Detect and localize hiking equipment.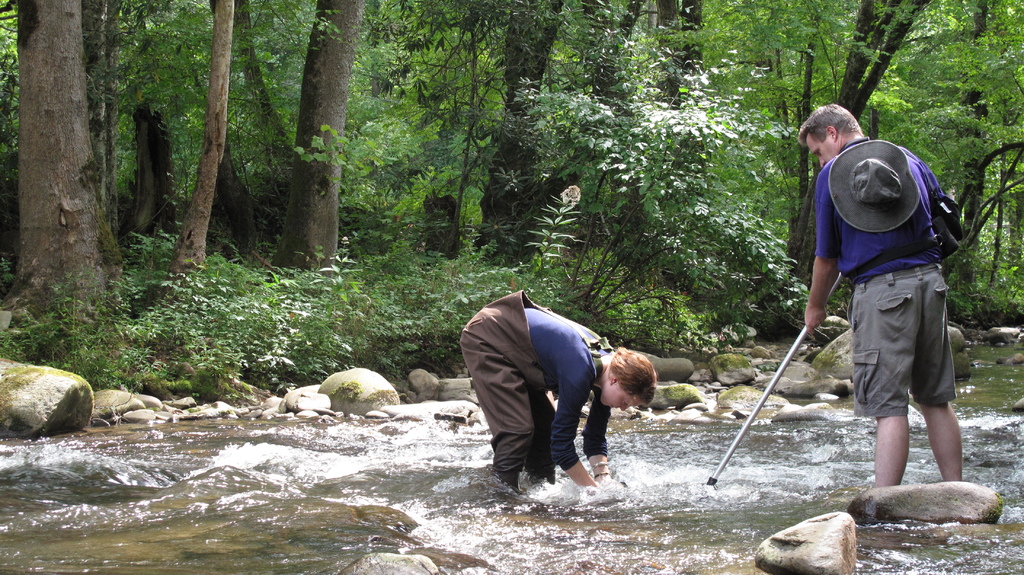
Localized at <box>709,271,842,483</box>.
